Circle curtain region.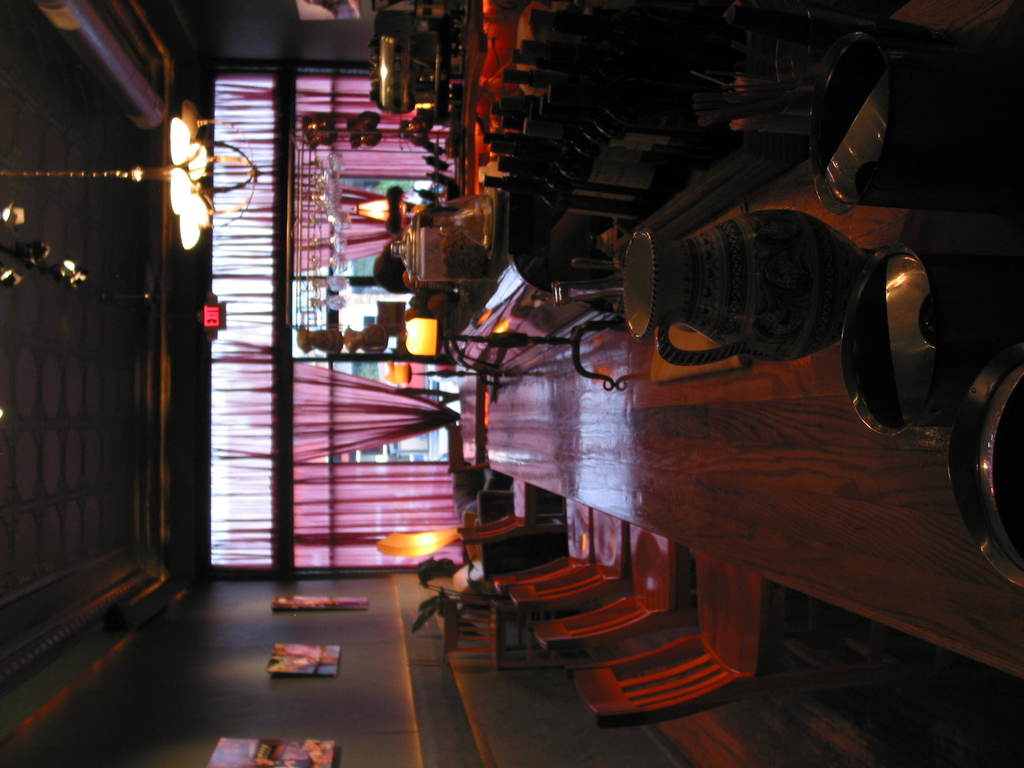
Region: 200 271 324 343.
